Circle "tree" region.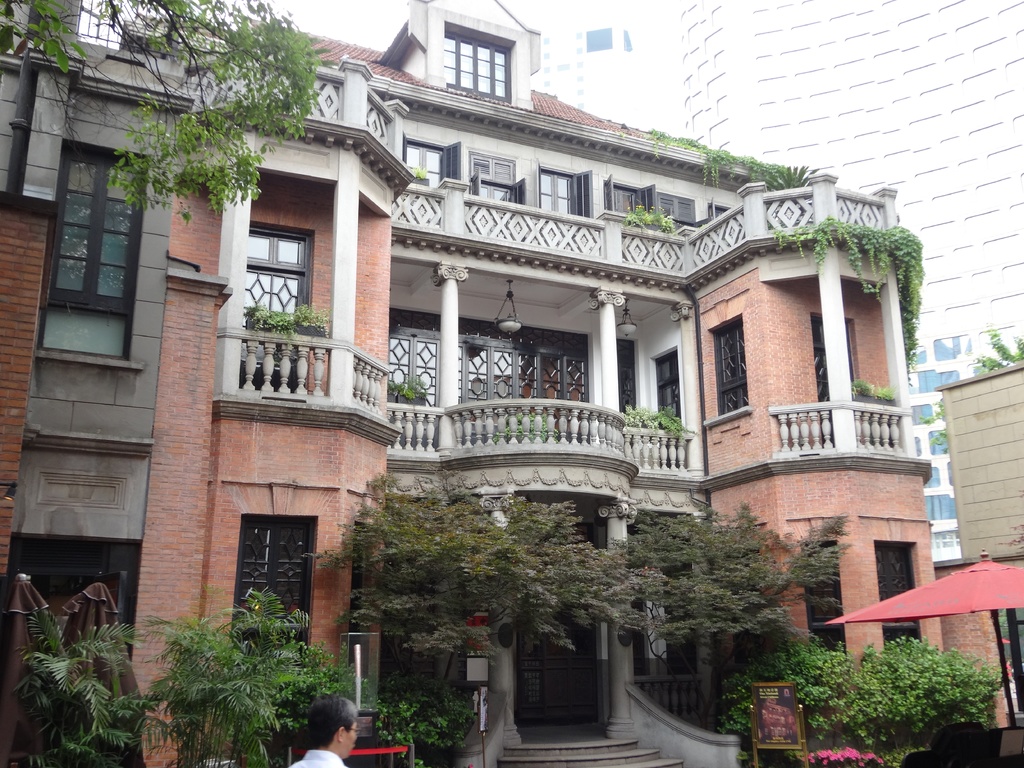
Region: bbox=[0, 0, 326, 213].
